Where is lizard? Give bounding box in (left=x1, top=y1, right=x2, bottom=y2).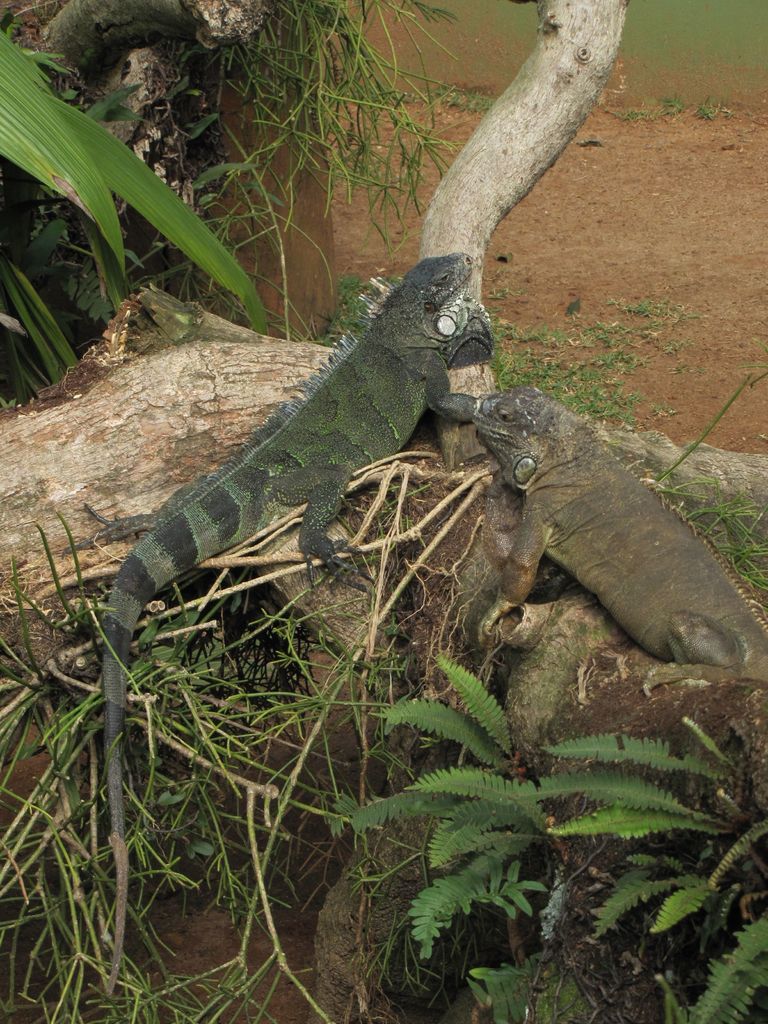
(left=474, top=385, right=767, bottom=684).
